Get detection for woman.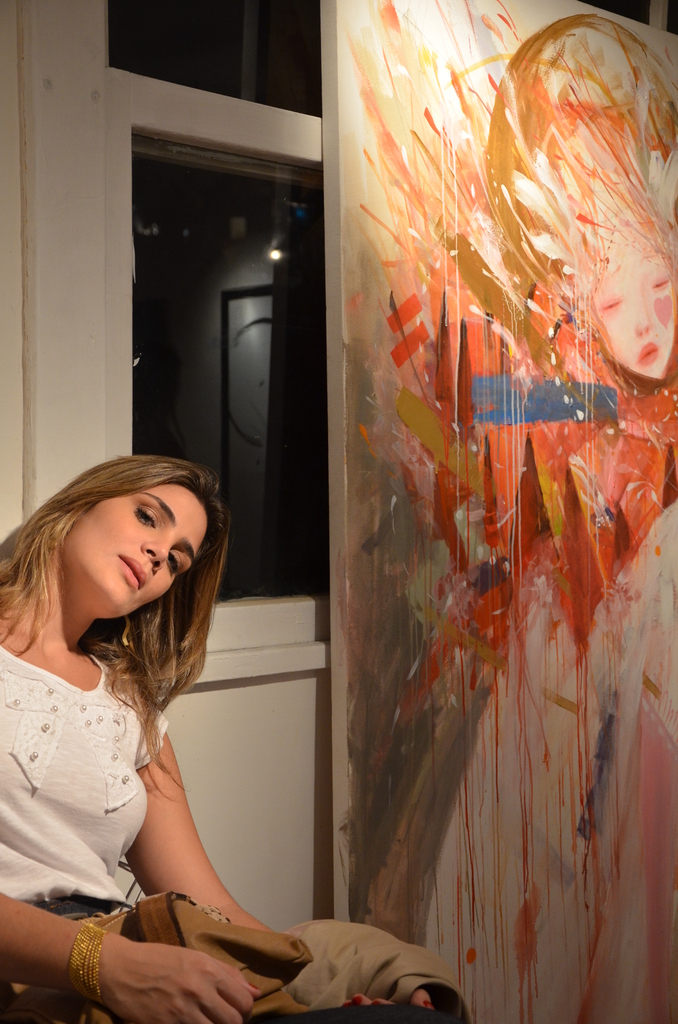
Detection: crop(0, 456, 472, 1023).
